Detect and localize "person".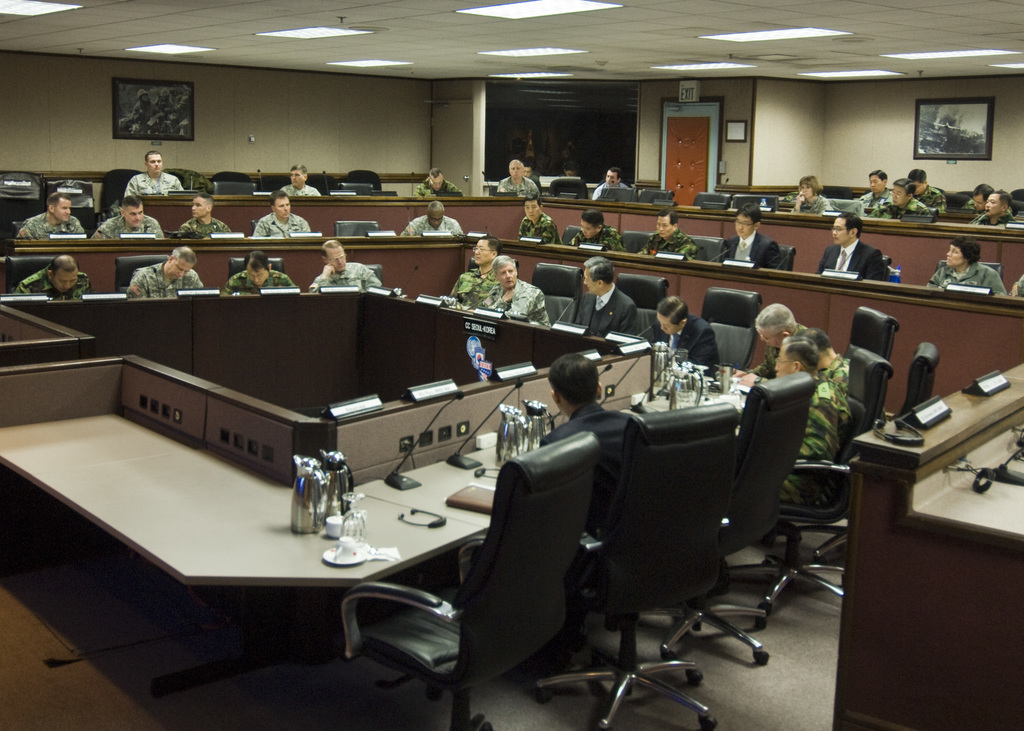
Localized at locate(176, 191, 234, 238).
